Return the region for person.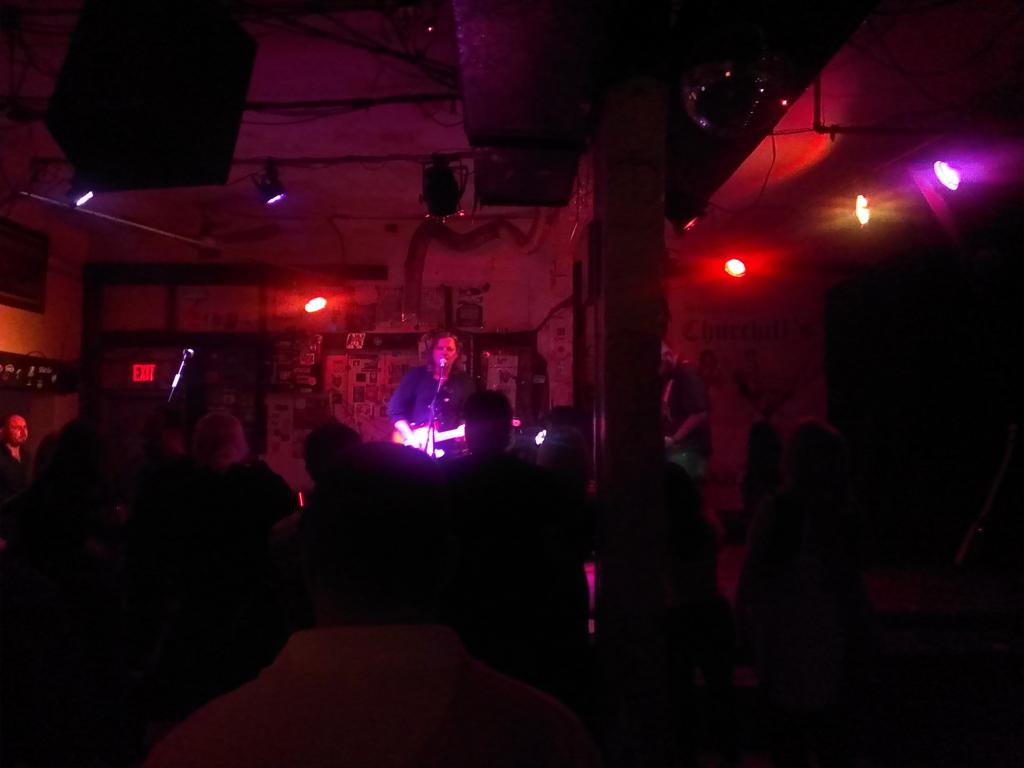
l=292, t=417, r=438, b=625.
